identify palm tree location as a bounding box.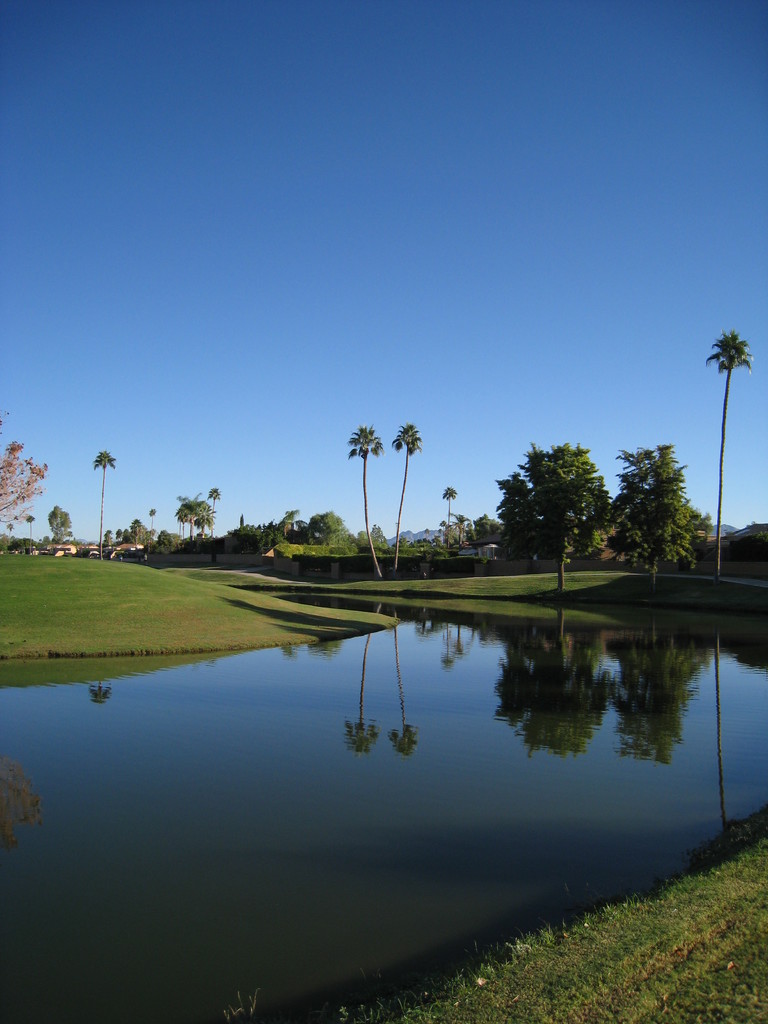
x1=93, y1=447, x2=119, y2=572.
